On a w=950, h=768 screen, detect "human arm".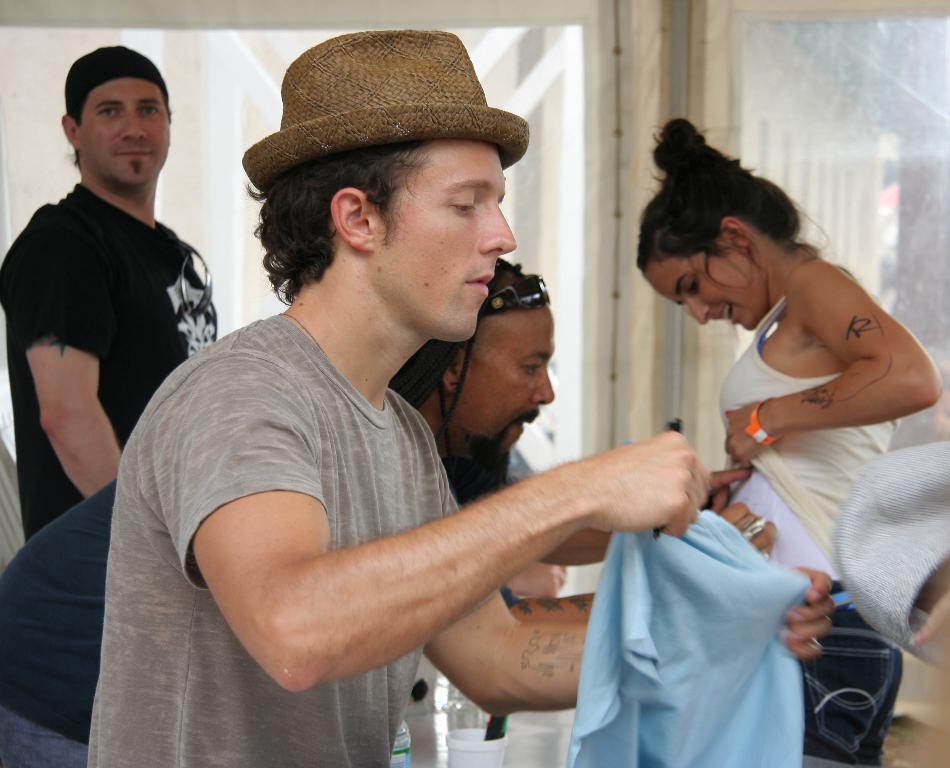
[16, 218, 120, 505].
